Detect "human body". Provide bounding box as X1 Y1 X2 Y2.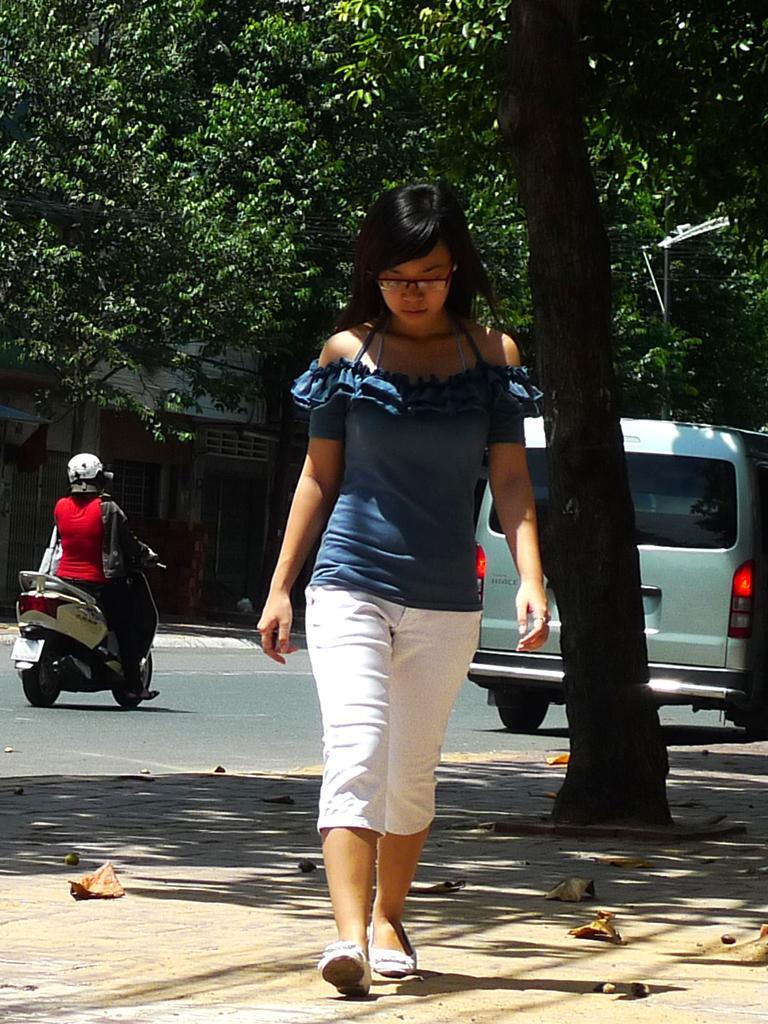
44 487 161 695.
